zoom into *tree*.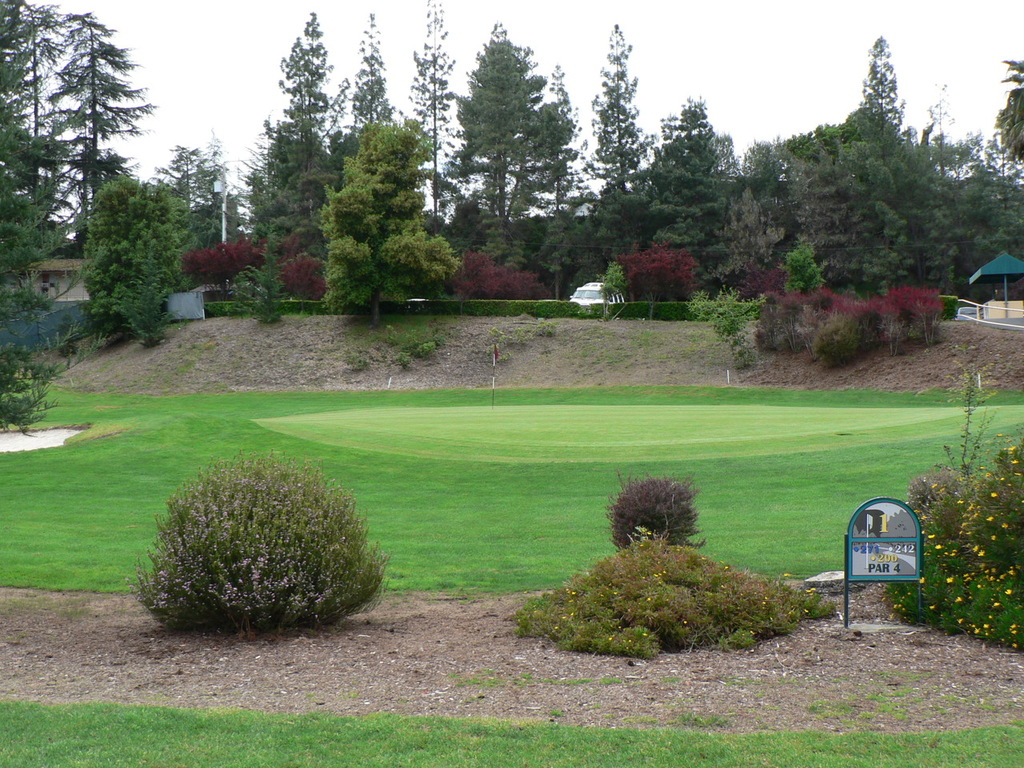
Zoom target: 850 35 901 125.
